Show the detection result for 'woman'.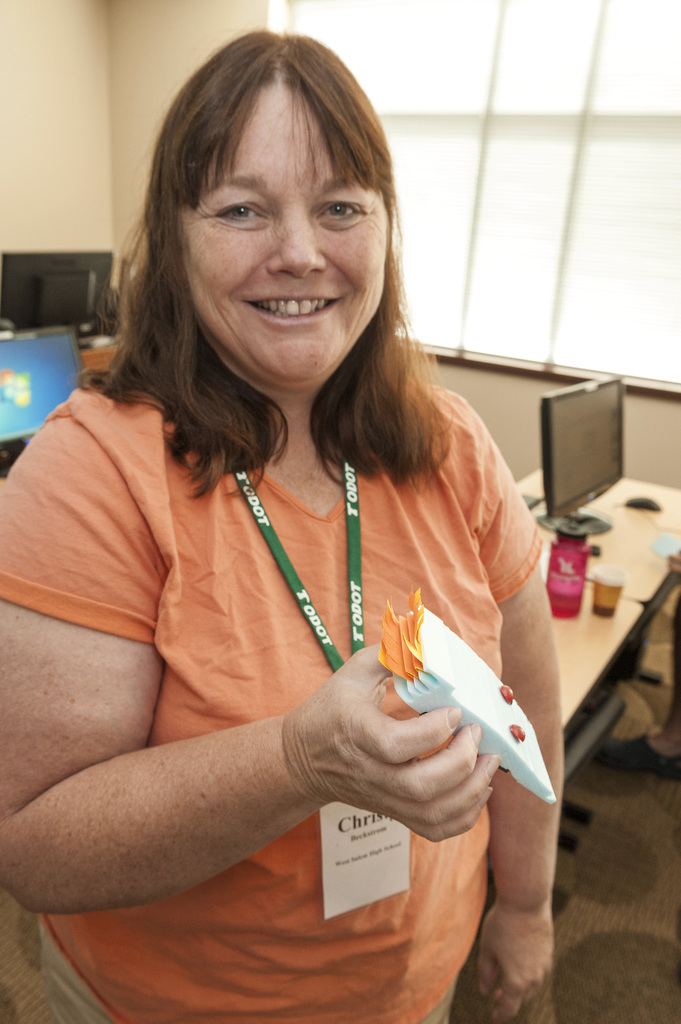
20/14/569/984.
